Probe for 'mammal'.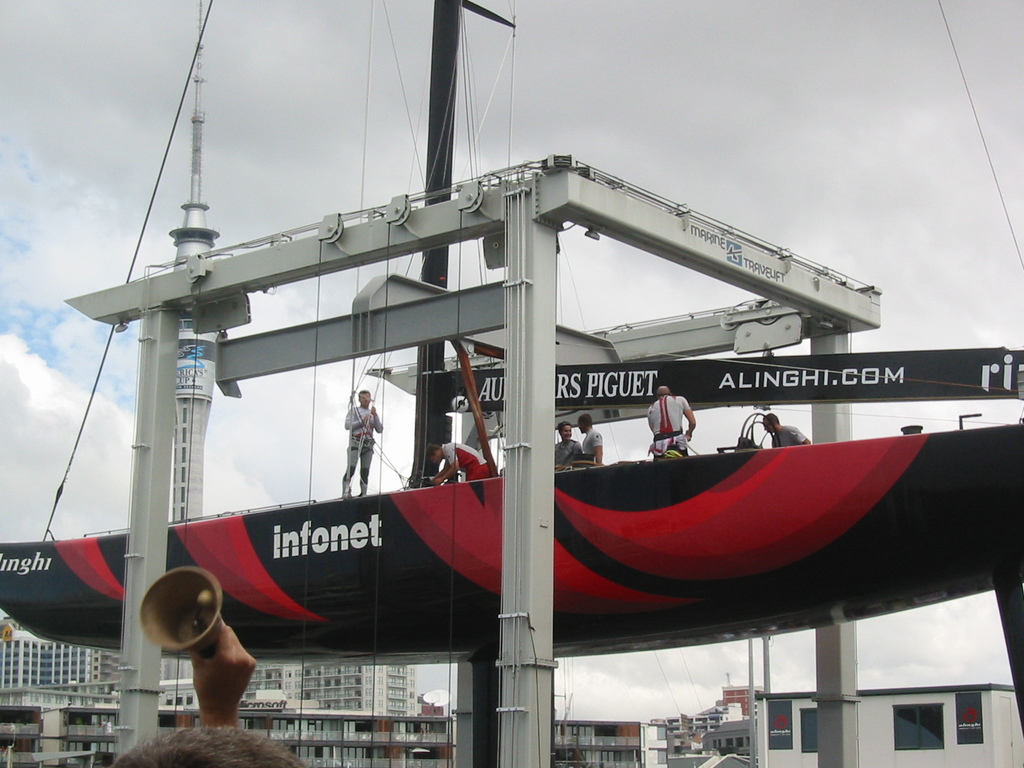
Probe result: (648, 385, 697, 458).
